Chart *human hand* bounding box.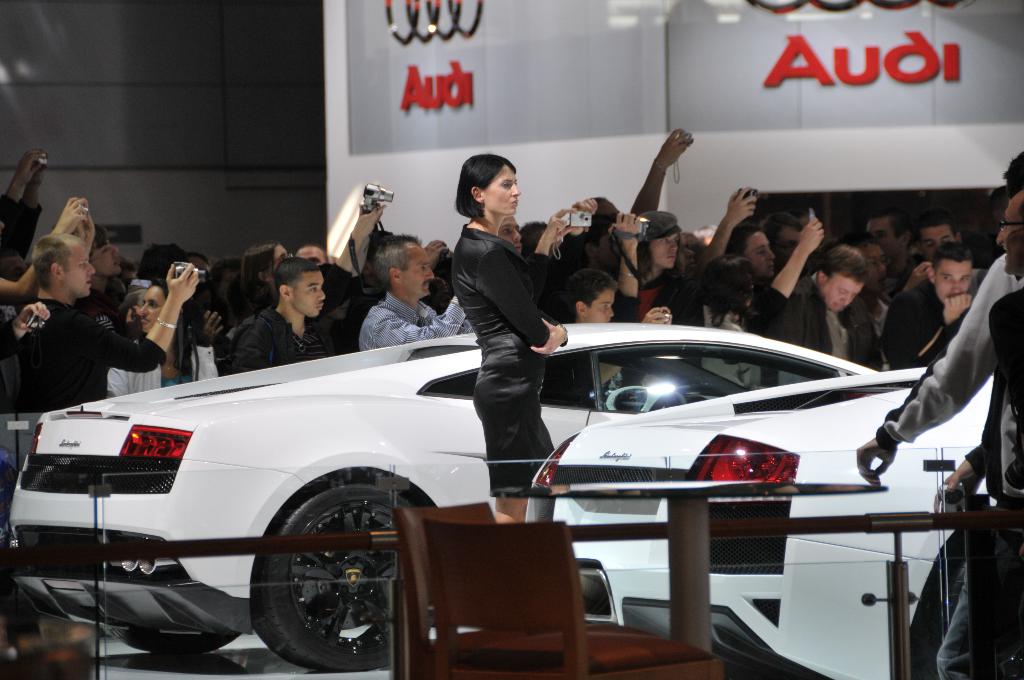
Charted: (left=126, top=304, right=143, bottom=338).
